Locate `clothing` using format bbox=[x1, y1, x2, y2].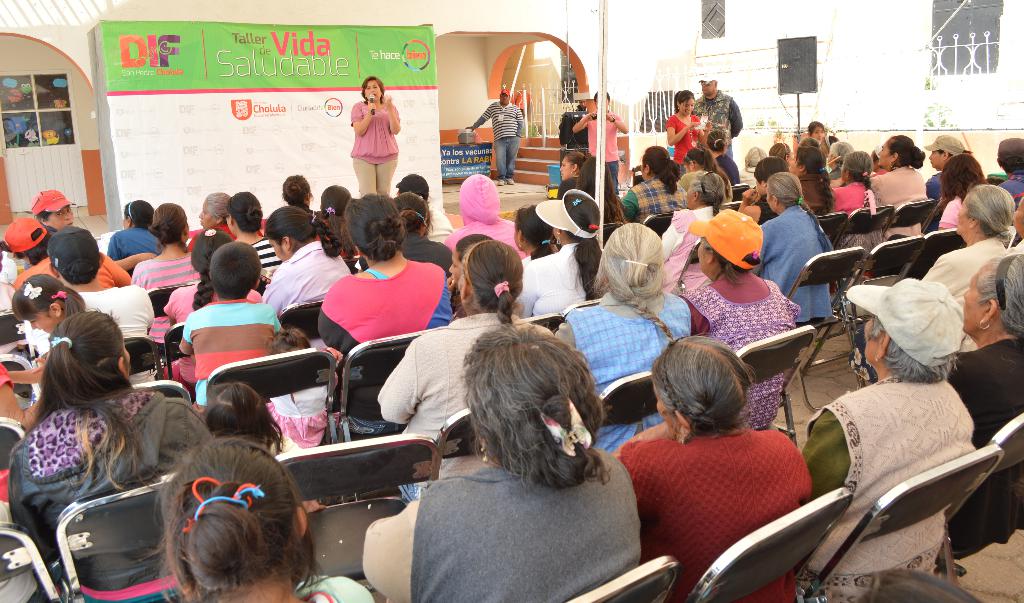
bbox=[160, 276, 265, 321].
